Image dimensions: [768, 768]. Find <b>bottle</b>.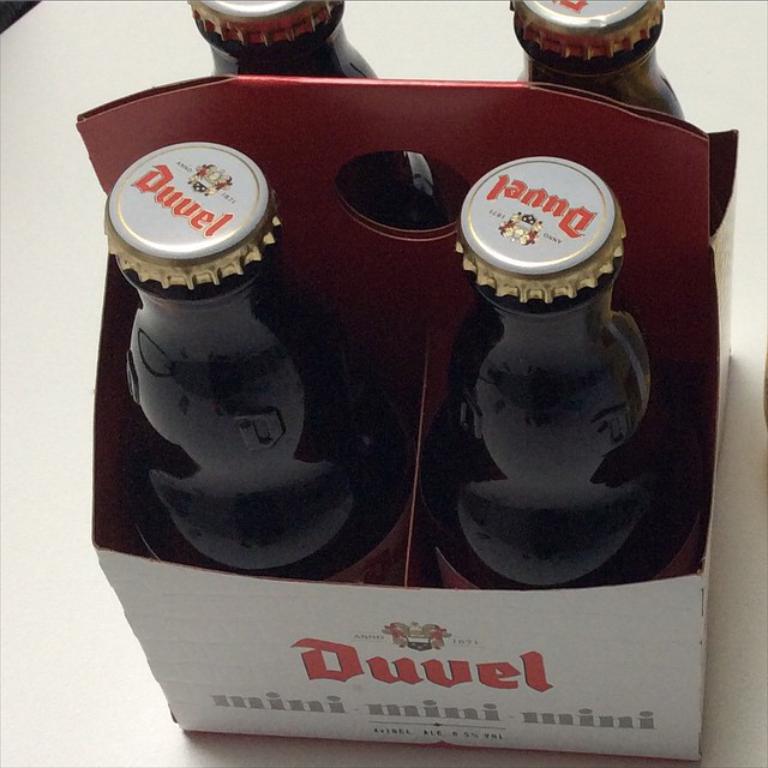
(x1=418, y1=131, x2=689, y2=576).
